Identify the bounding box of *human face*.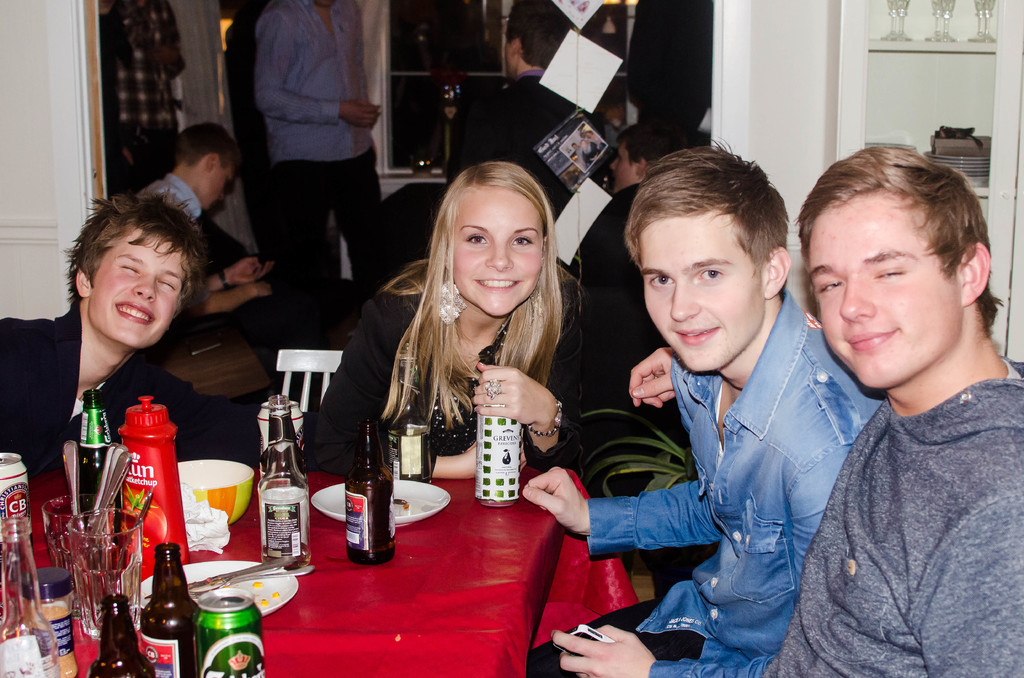
pyautogui.locateOnScreen(810, 195, 963, 389).
